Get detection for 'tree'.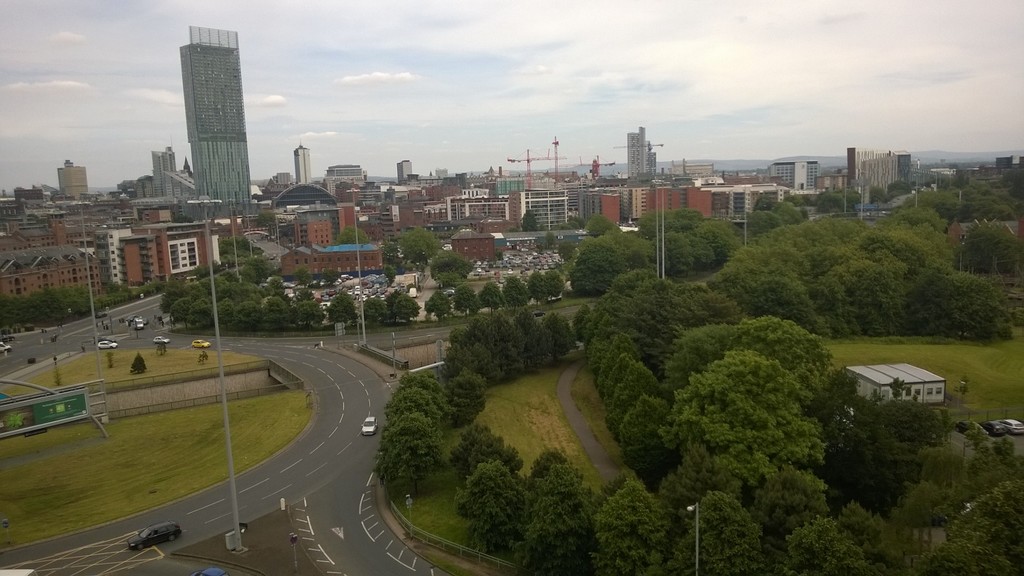
Detection: <region>378, 415, 449, 498</region>.
